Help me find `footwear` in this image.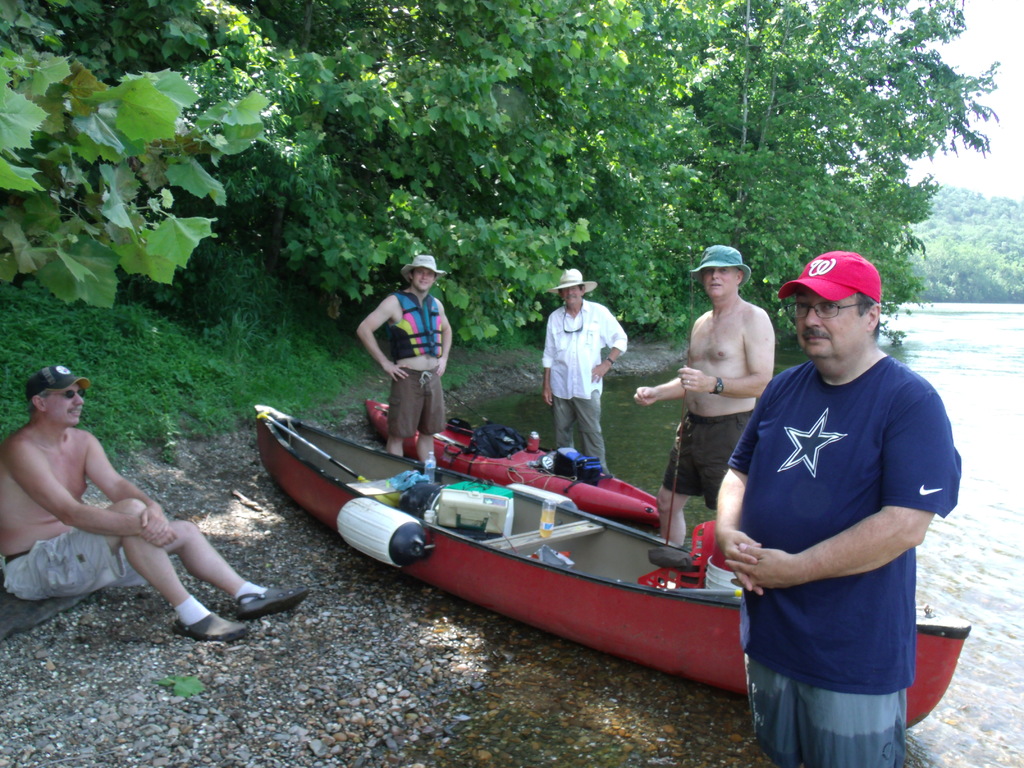
Found it: <box>235,579,316,623</box>.
